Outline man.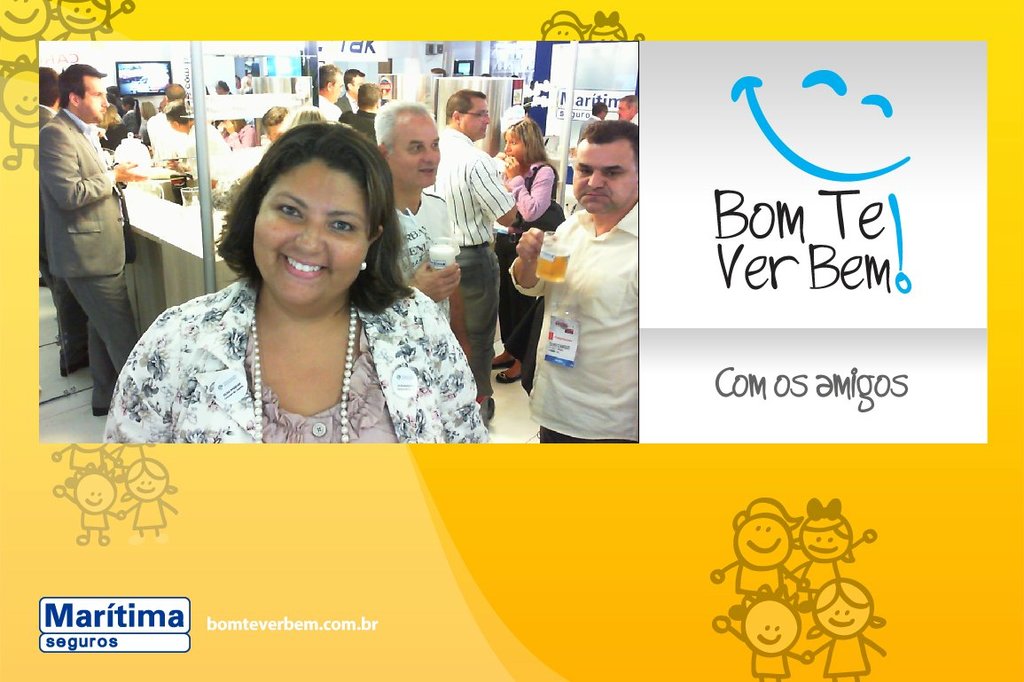
Outline: detection(577, 101, 611, 143).
